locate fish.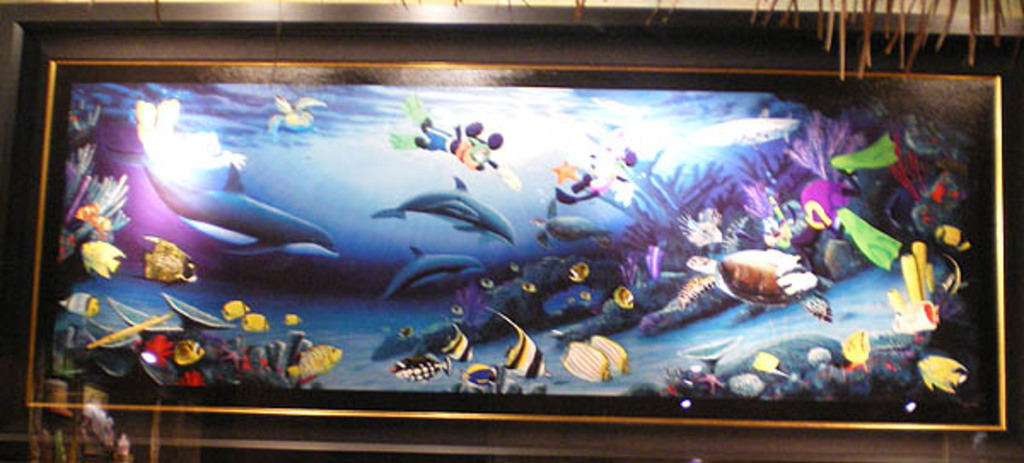
Bounding box: x1=241, y1=311, x2=271, y2=333.
